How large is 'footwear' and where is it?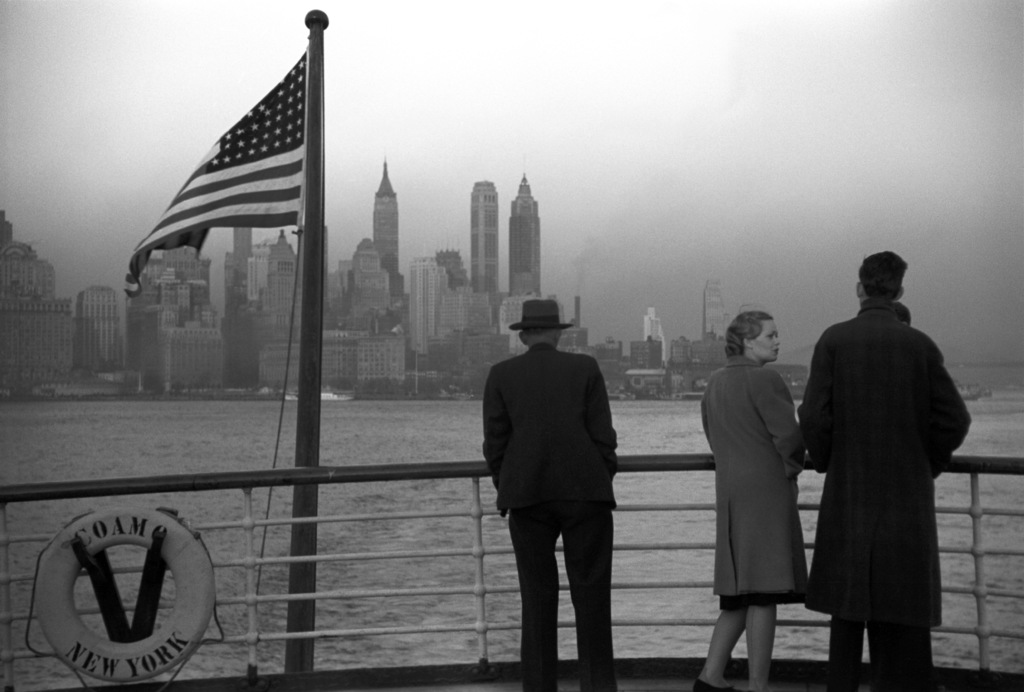
Bounding box: rect(685, 675, 730, 691).
